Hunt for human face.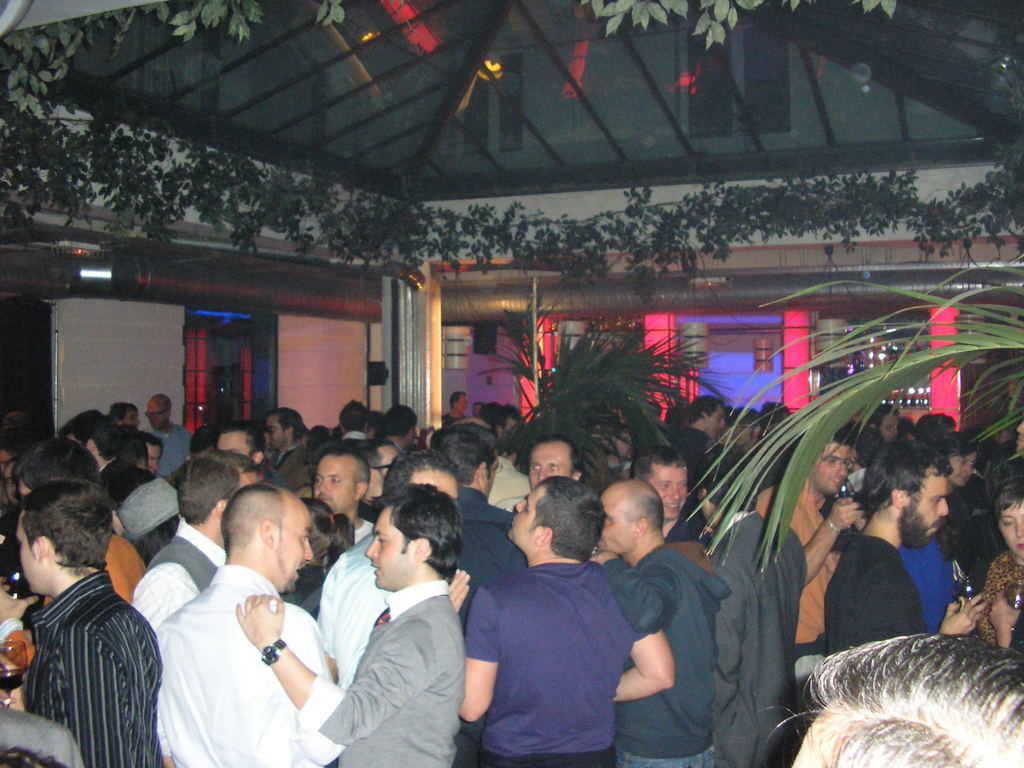
Hunted down at select_region(272, 495, 317, 586).
